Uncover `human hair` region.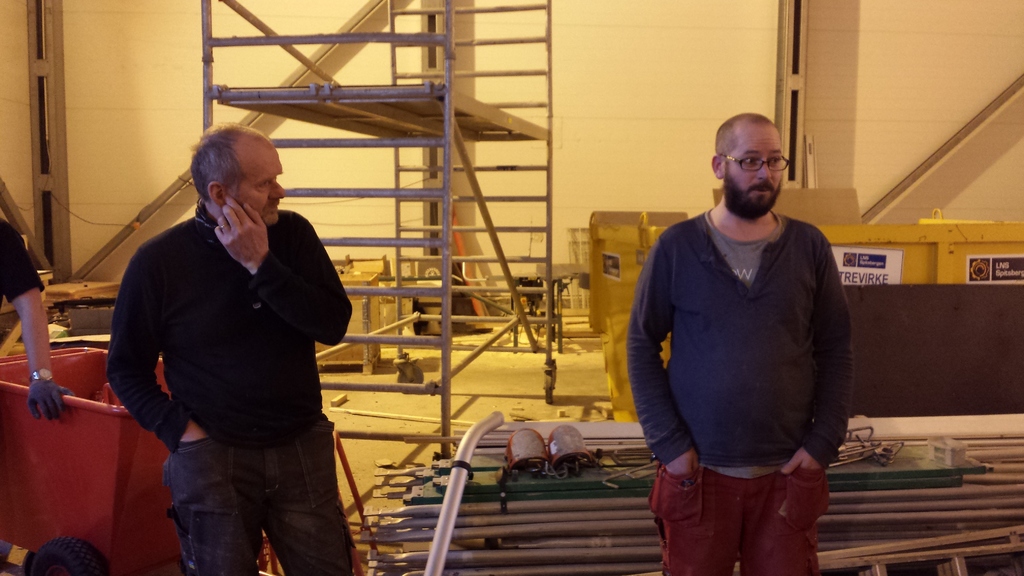
Uncovered: select_region(173, 127, 257, 209).
